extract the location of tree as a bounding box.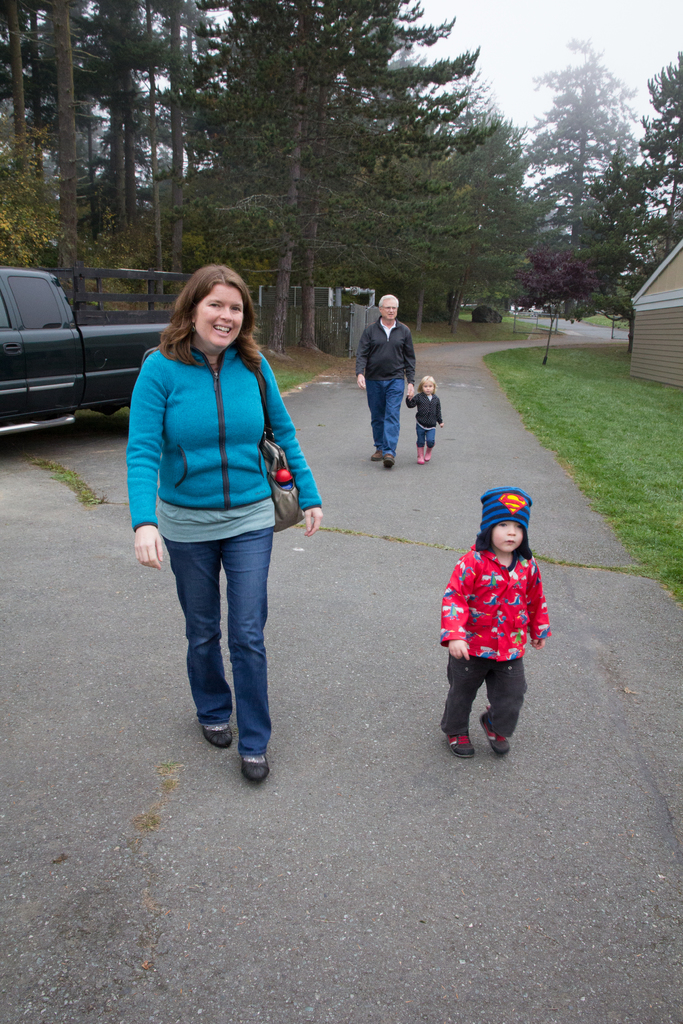
<bbox>490, 61, 643, 349</bbox>.
